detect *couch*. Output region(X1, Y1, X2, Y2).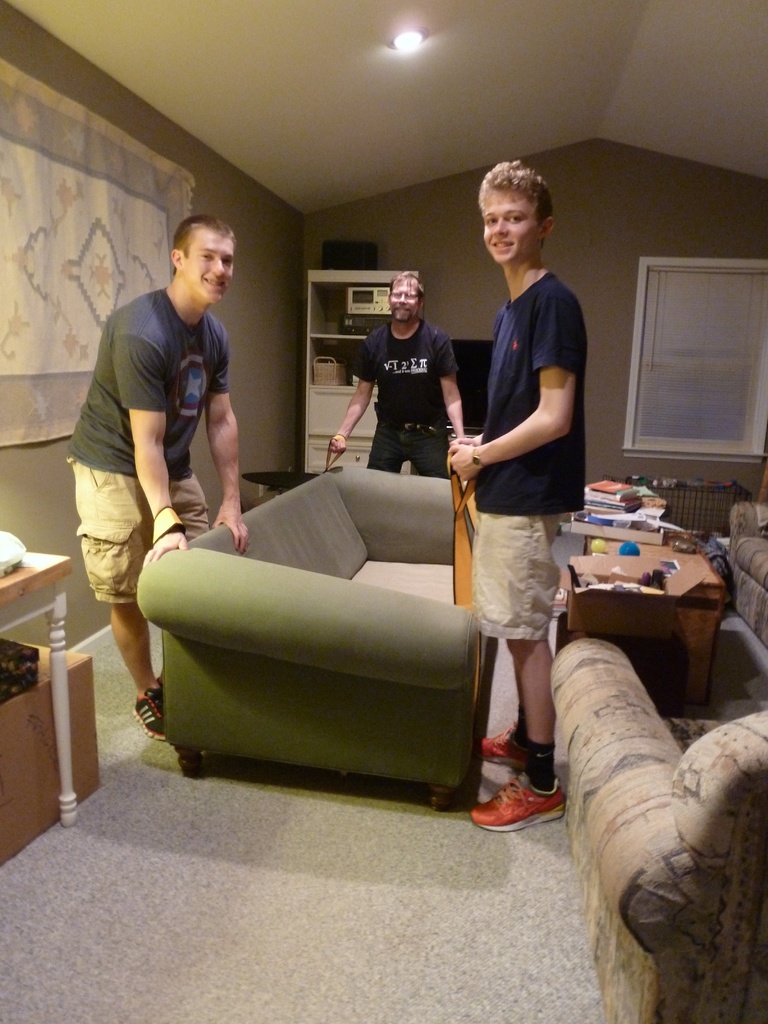
region(551, 495, 767, 1023).
